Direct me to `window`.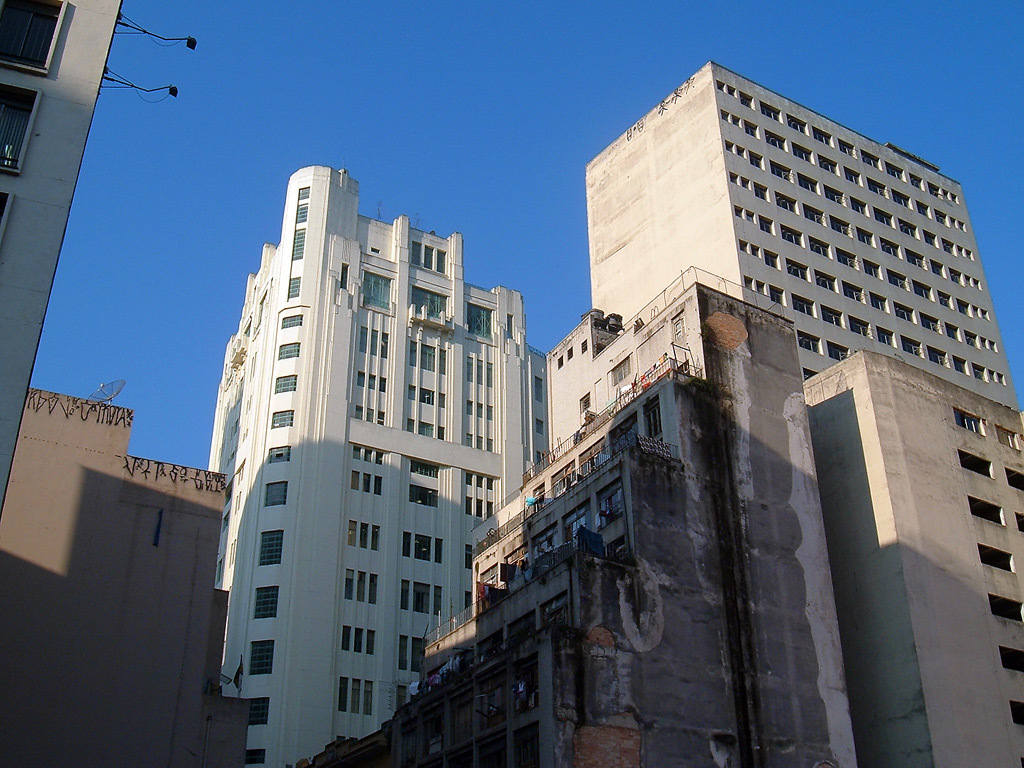
Direction: [369,329,380,358].
